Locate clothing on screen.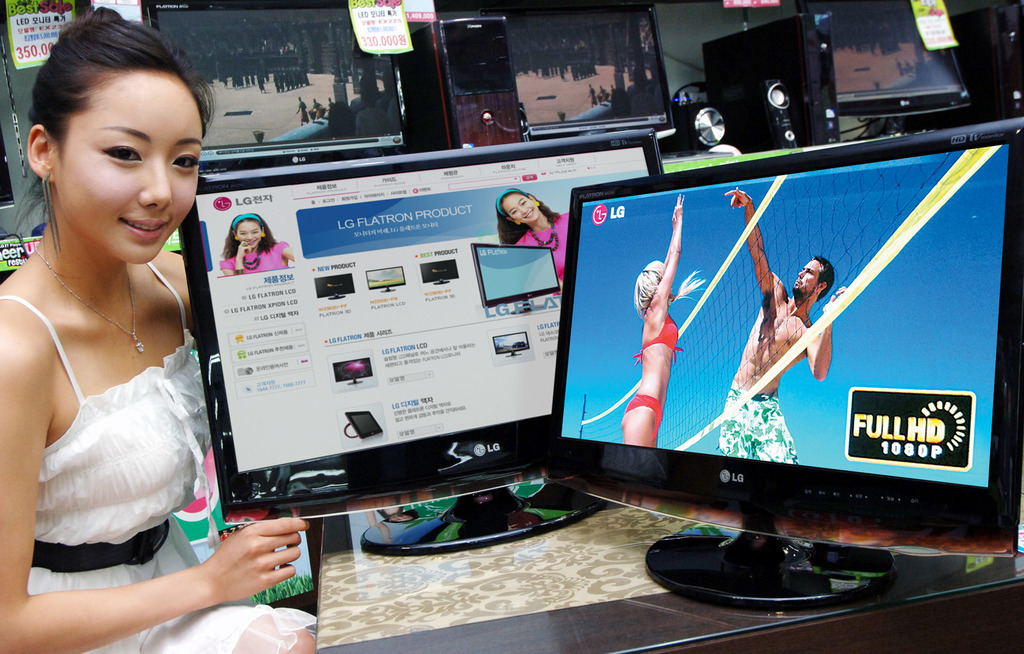
On screen at region(588, 84, 600, 106).
